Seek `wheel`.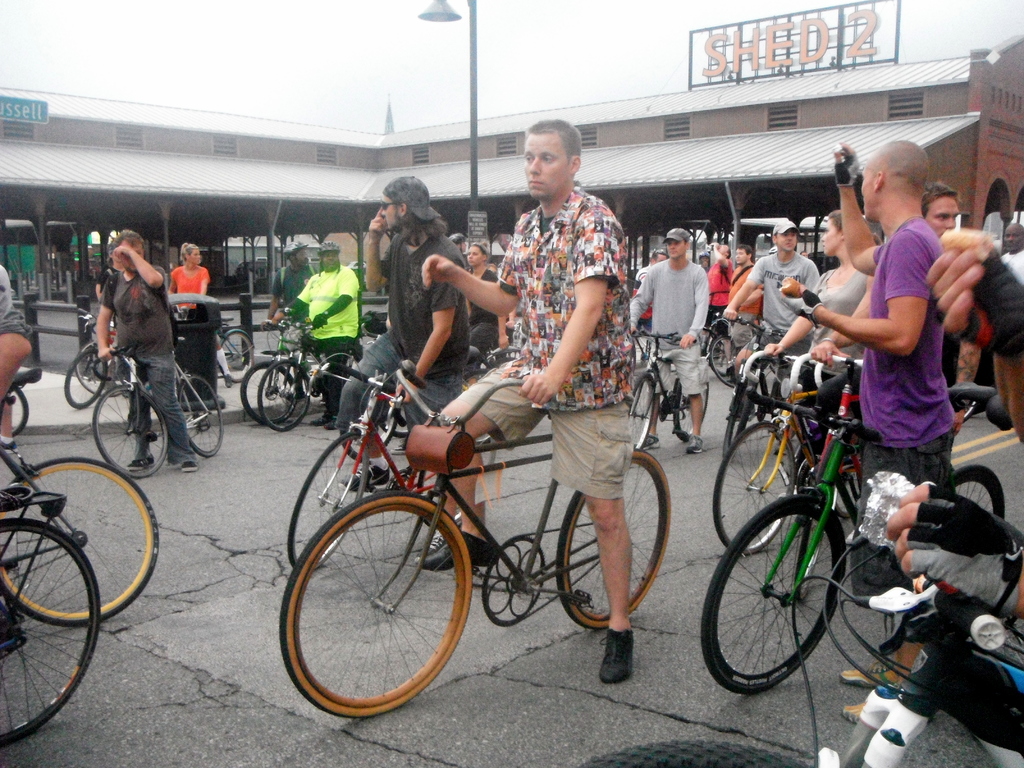
Rect(175, 369, 228, 458).
